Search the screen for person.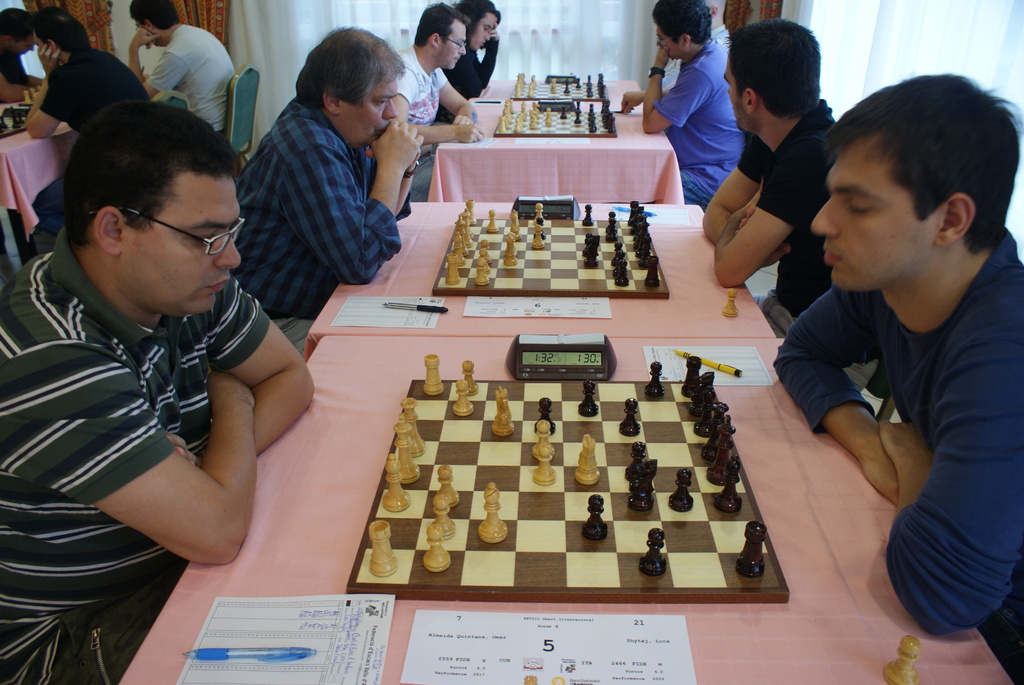
Found at [x1=234, y1=28, x2=424, y2=350].
